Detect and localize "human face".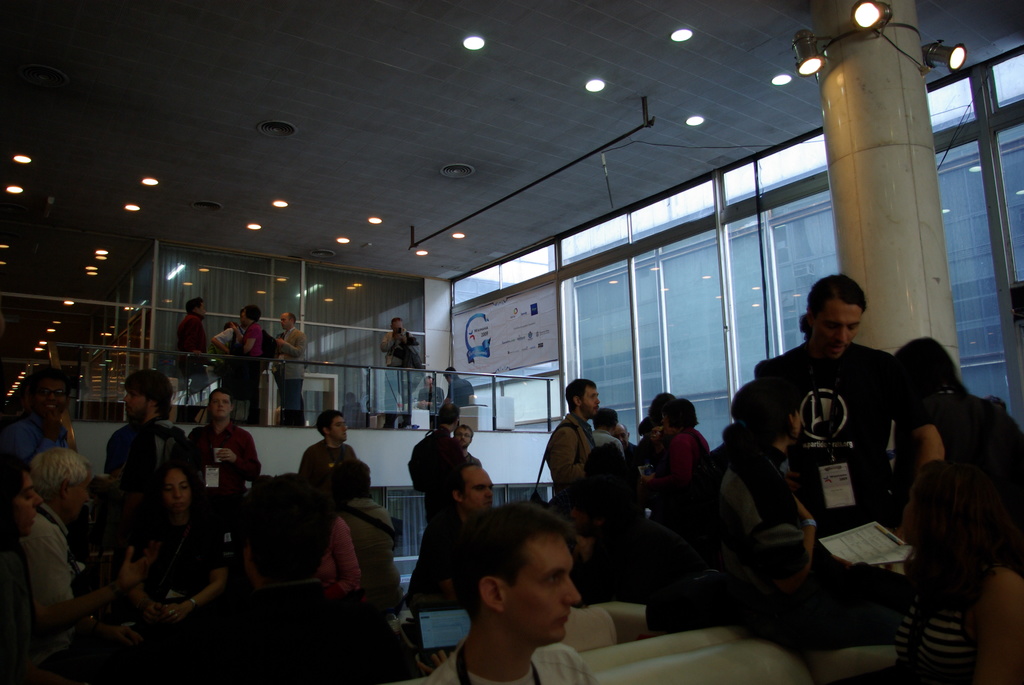
Localized at <region>164, 468, 191, 514</region>.
